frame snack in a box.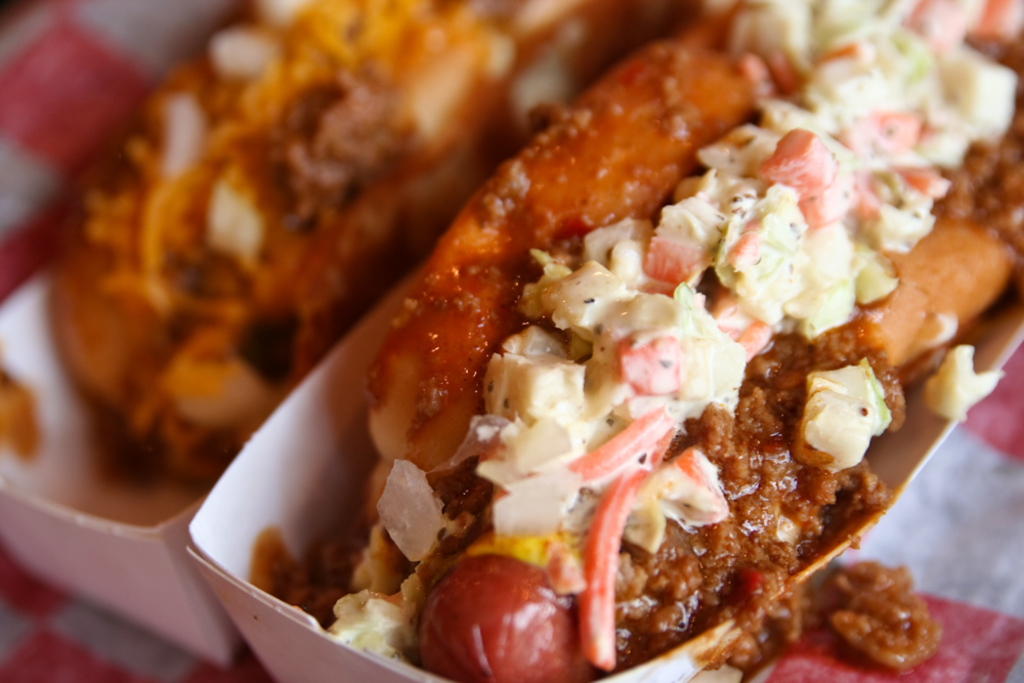
285:0:1023:633.
